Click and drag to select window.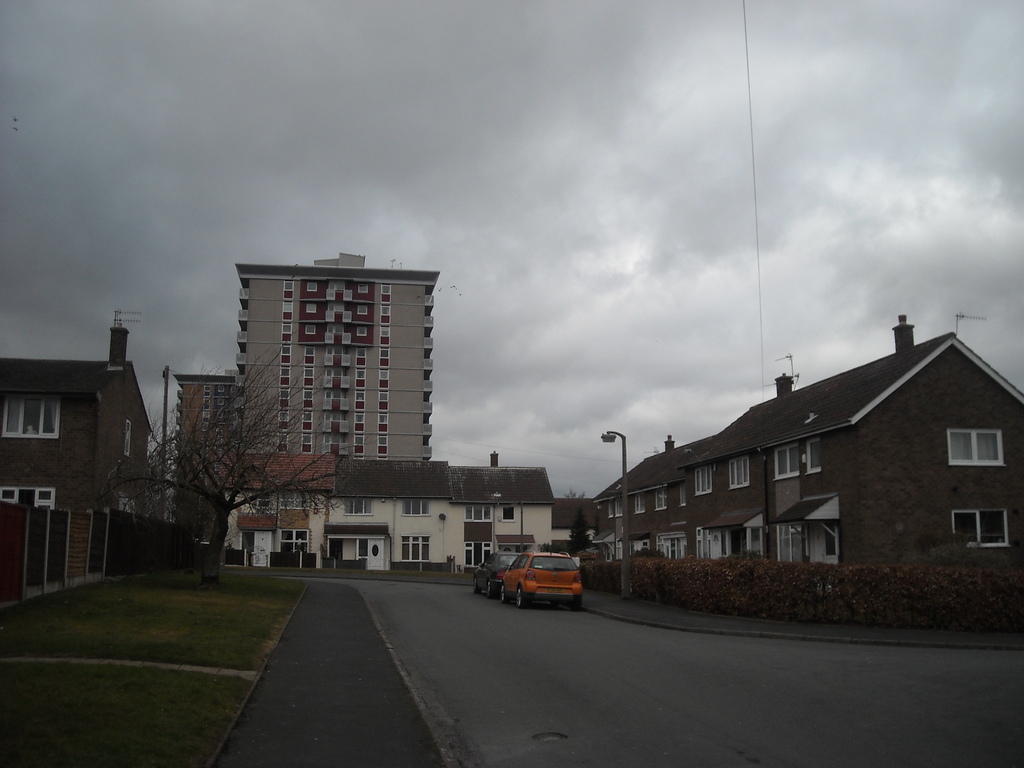
Selection: box=[120, 412, 136, 461].
